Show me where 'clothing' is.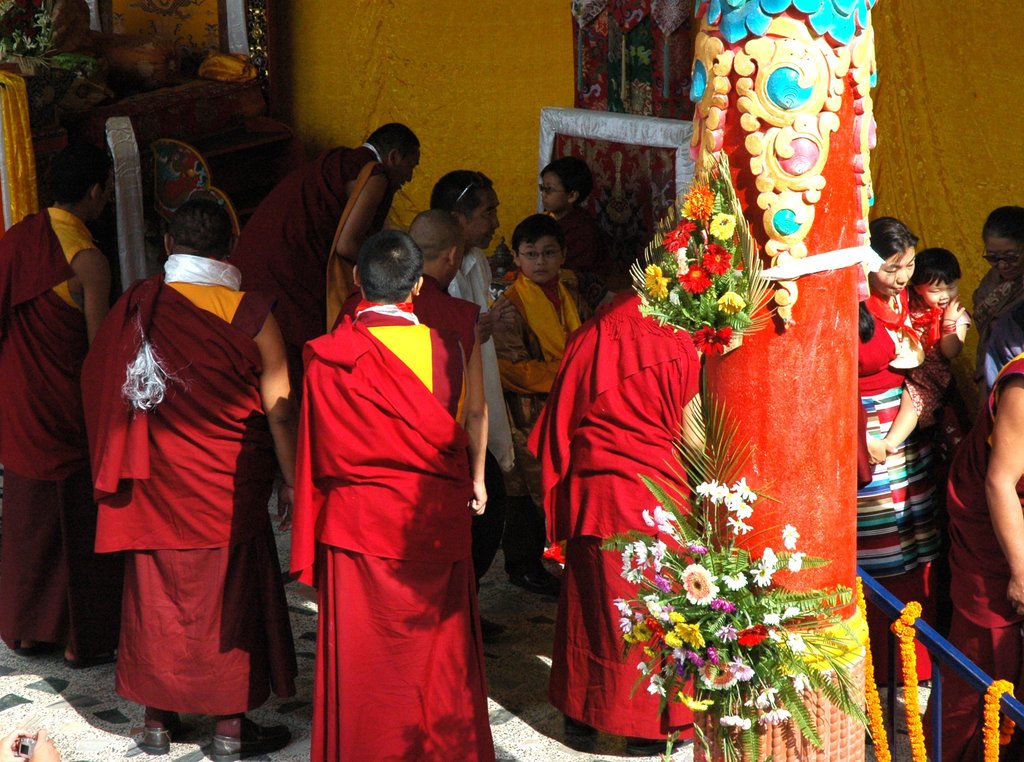
'clothing' is at 327:269:528:594.
